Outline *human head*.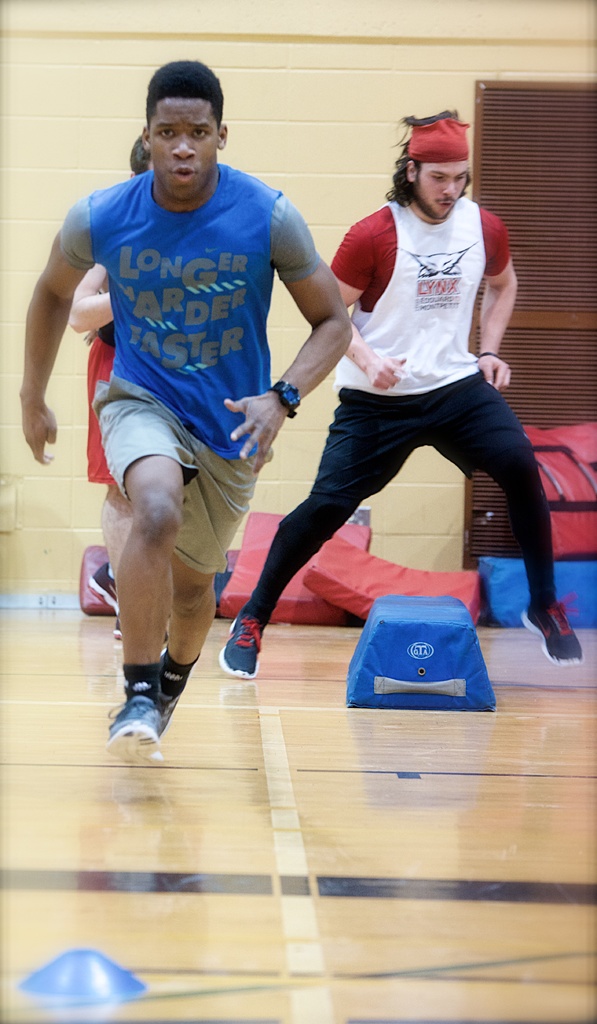
Outline: crop(400, 106, 481, 218).
